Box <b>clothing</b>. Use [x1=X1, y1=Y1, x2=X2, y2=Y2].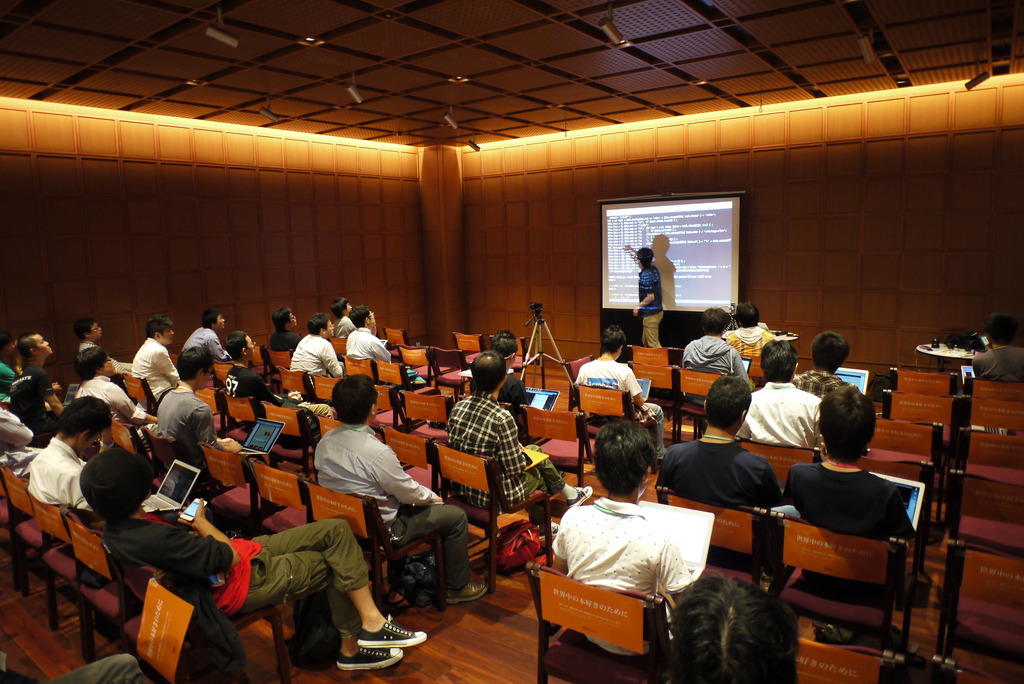
[x1=794, y1=368, x2=851, y2=401].
